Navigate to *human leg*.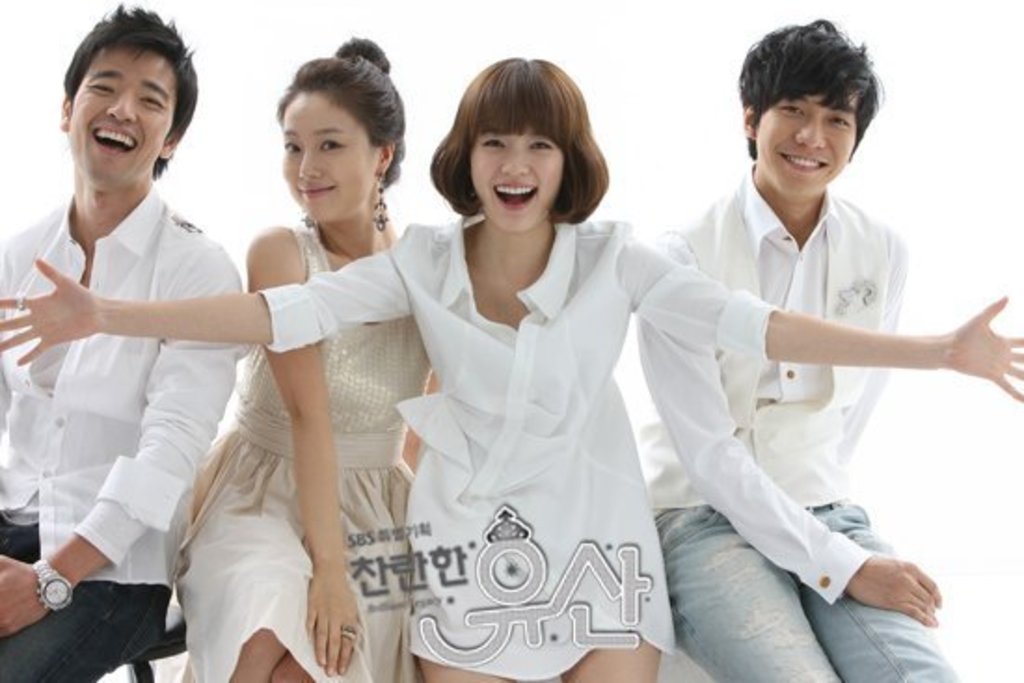
Navigation target: crop(655, 495, 845, 681).
